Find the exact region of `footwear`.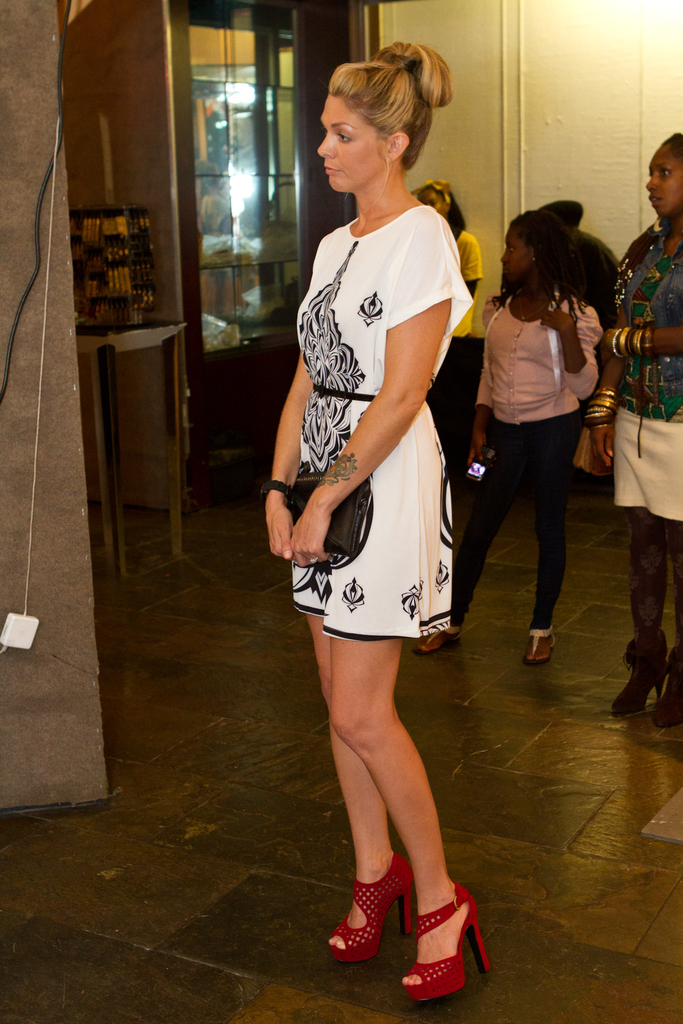
Exact region: Rect(610, 631, 671, 713).
